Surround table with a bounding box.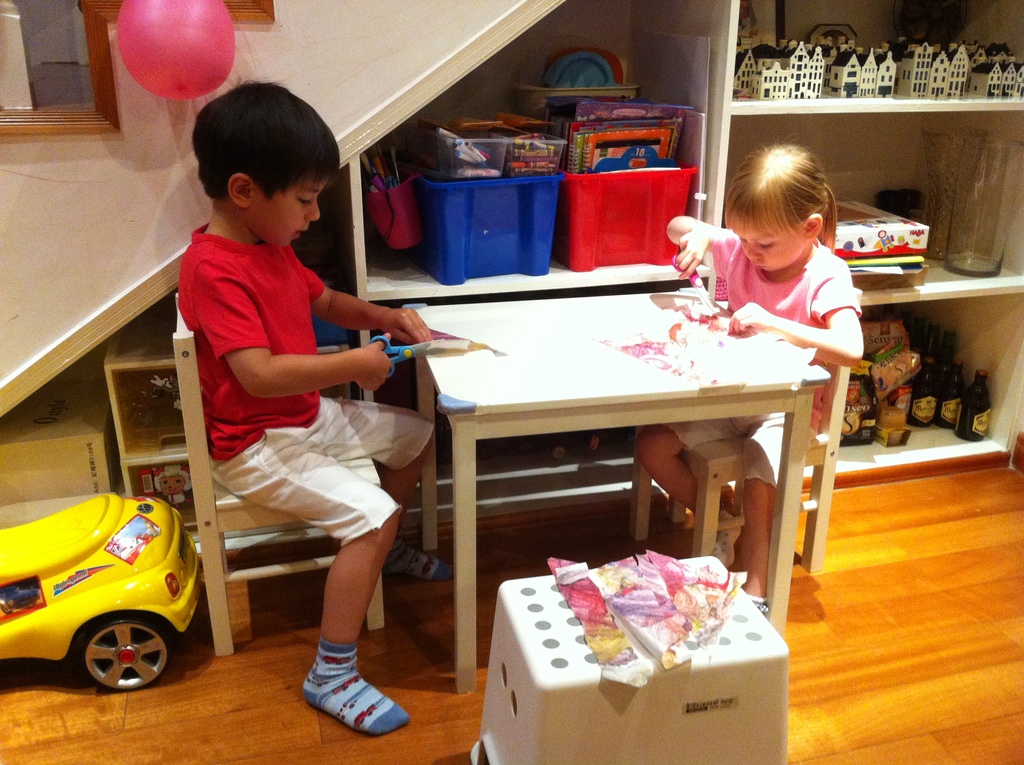
398/280/831/697.
